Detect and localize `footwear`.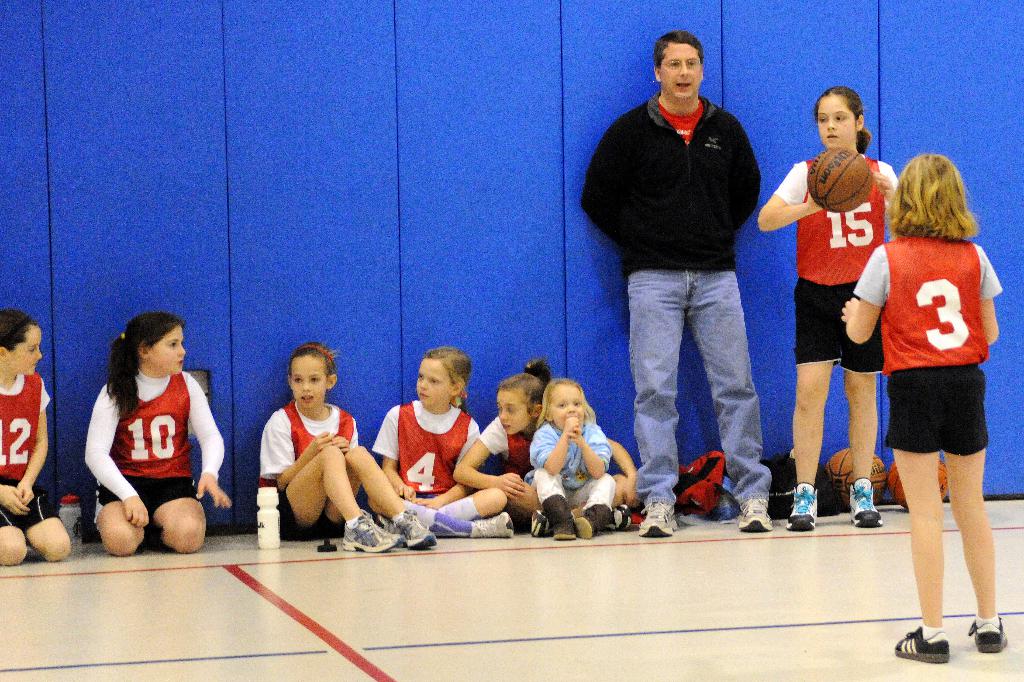
Localized at select_region(472, 514, 514, 537).
